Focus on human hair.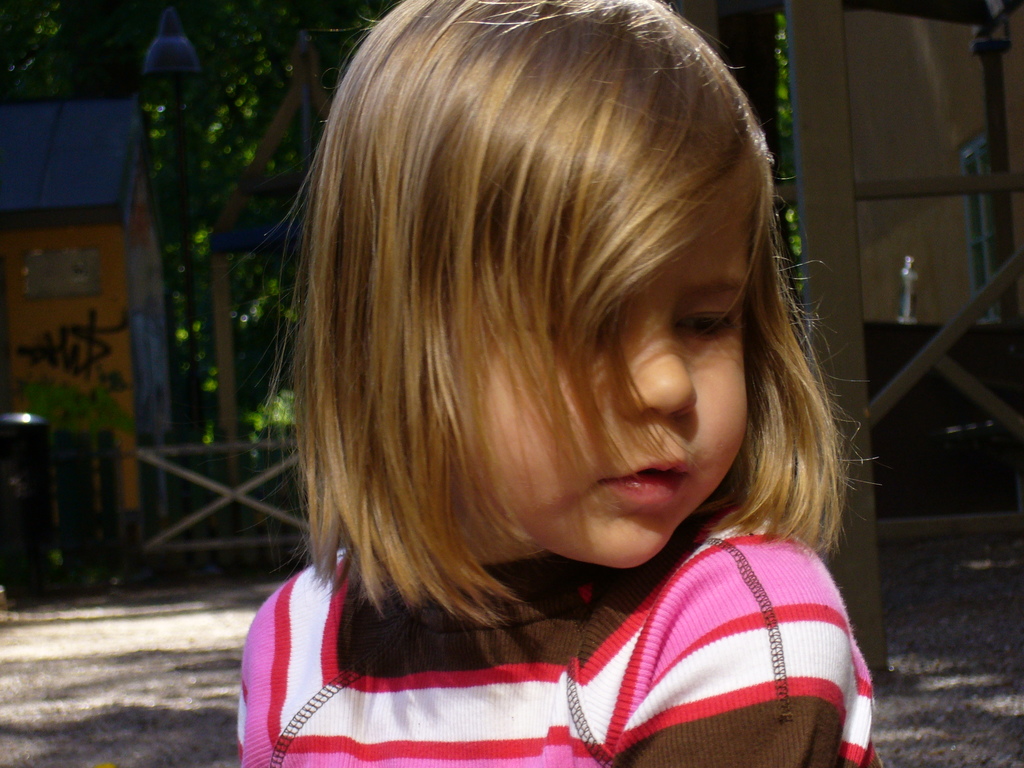
Focused at Rect(257, 0, 859, 628).
